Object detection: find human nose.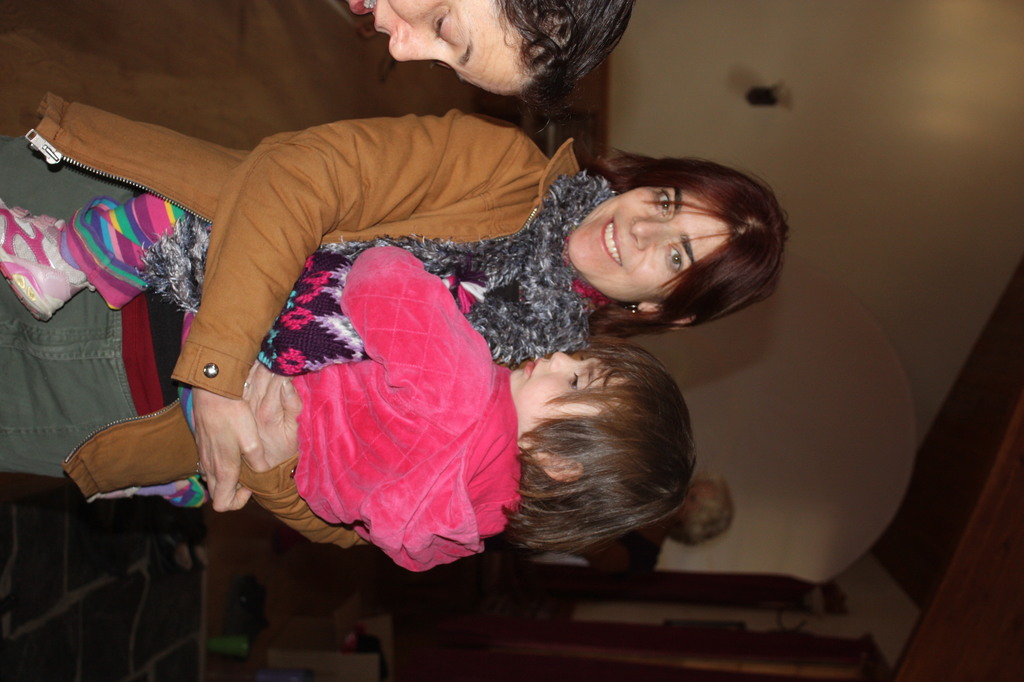
region(628, 218, 671, 254).
